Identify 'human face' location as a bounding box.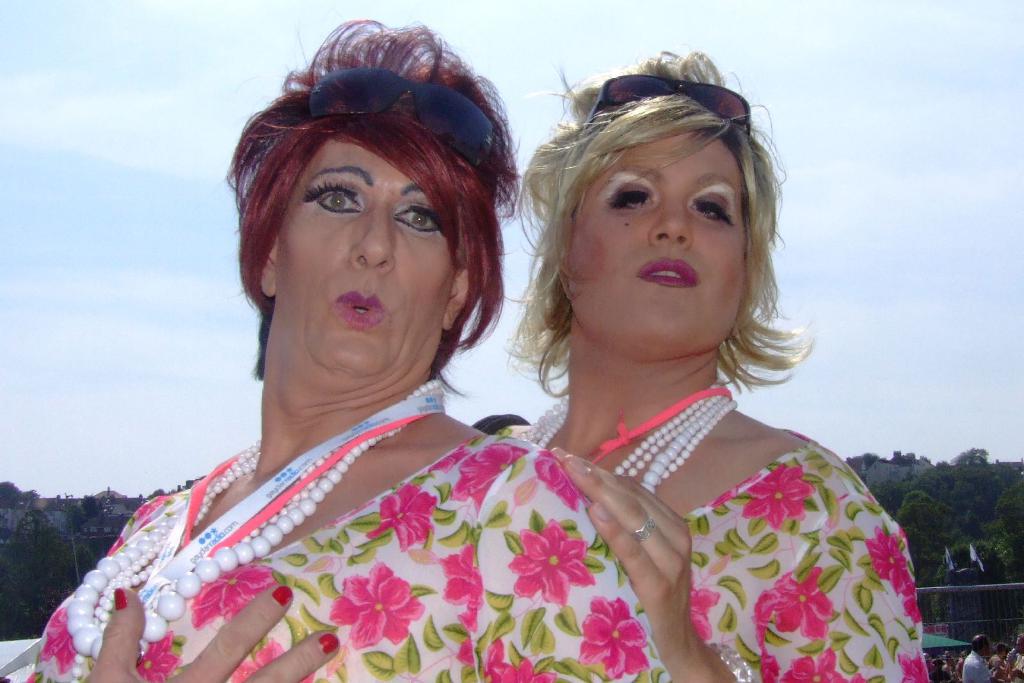
bbox=(564, 130, 750, 360).
